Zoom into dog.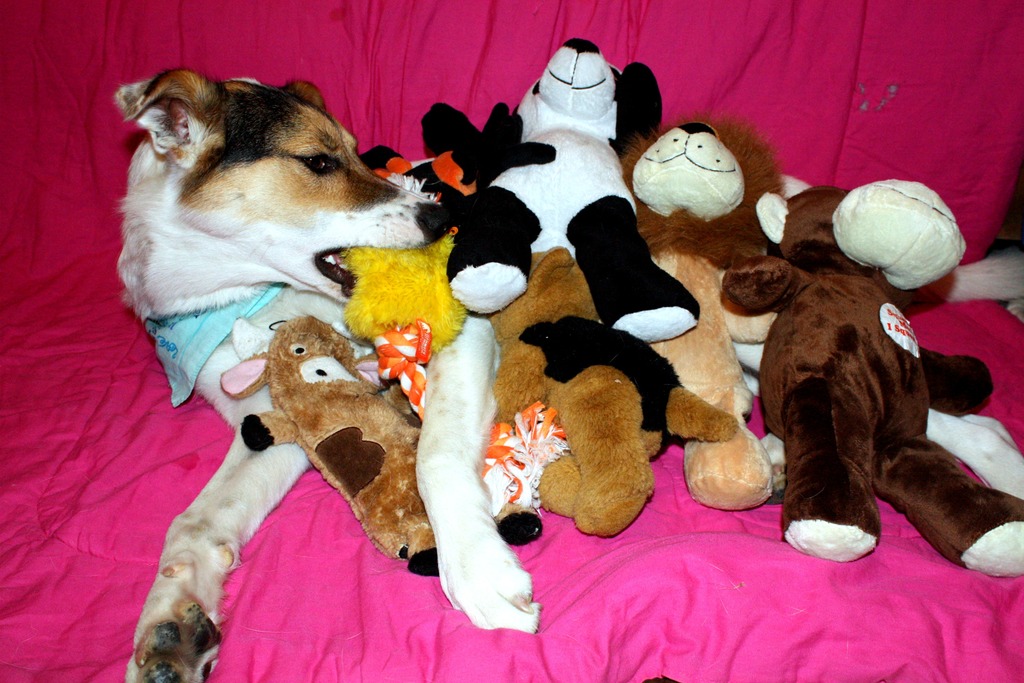
Zoom target: box=[113, 67, 1023, 682].
